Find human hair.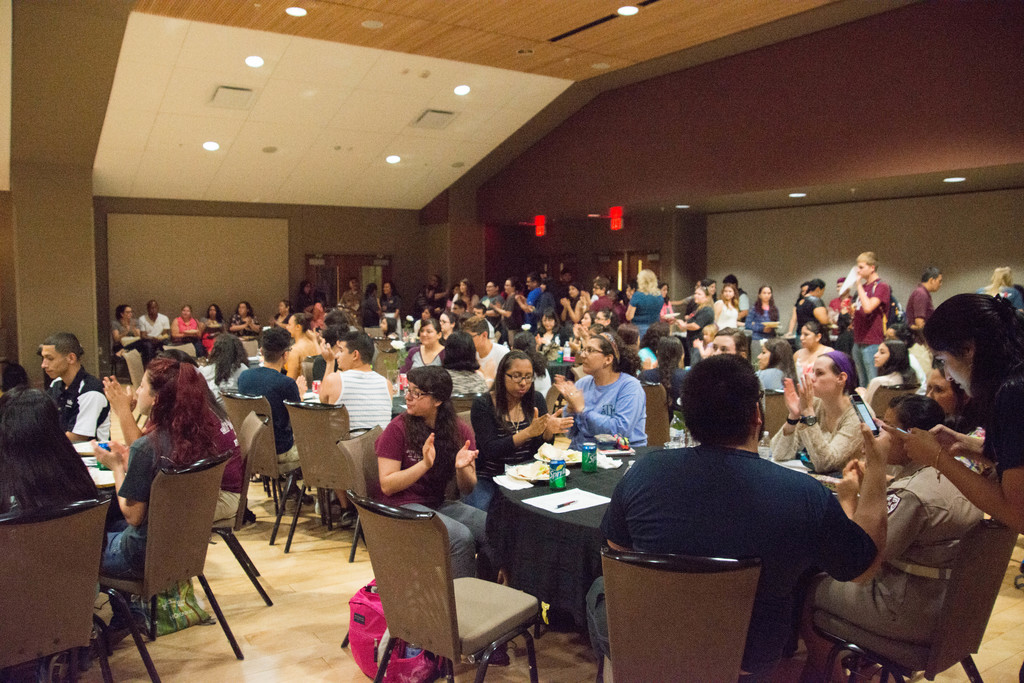
bbox=(323, 309, 347, 328).
